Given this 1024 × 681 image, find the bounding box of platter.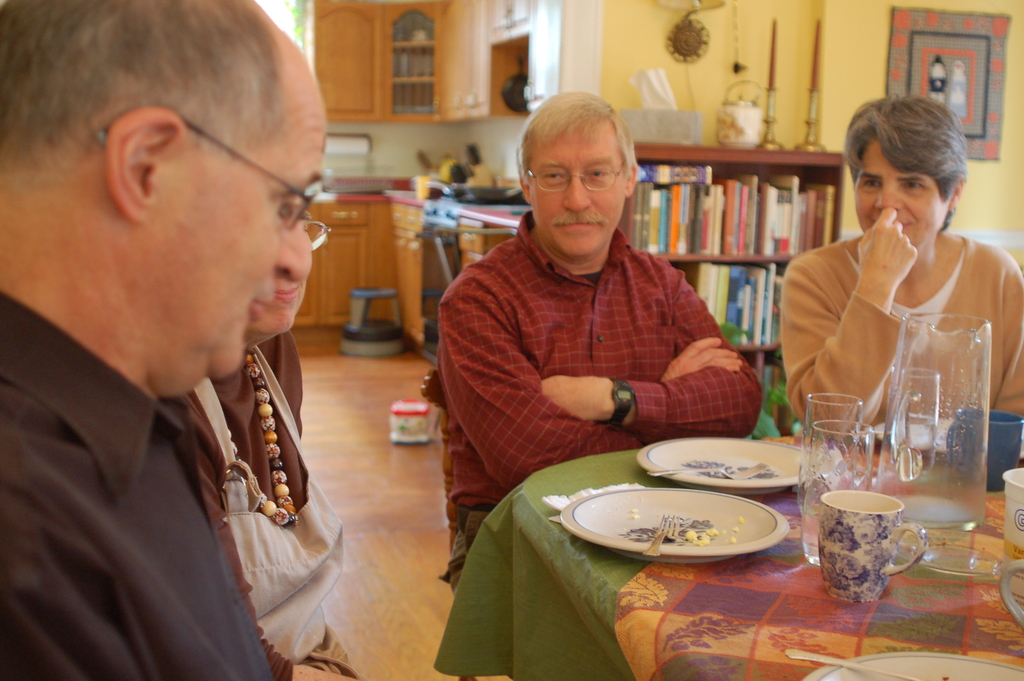
<box>560,489,787,568</box>.
